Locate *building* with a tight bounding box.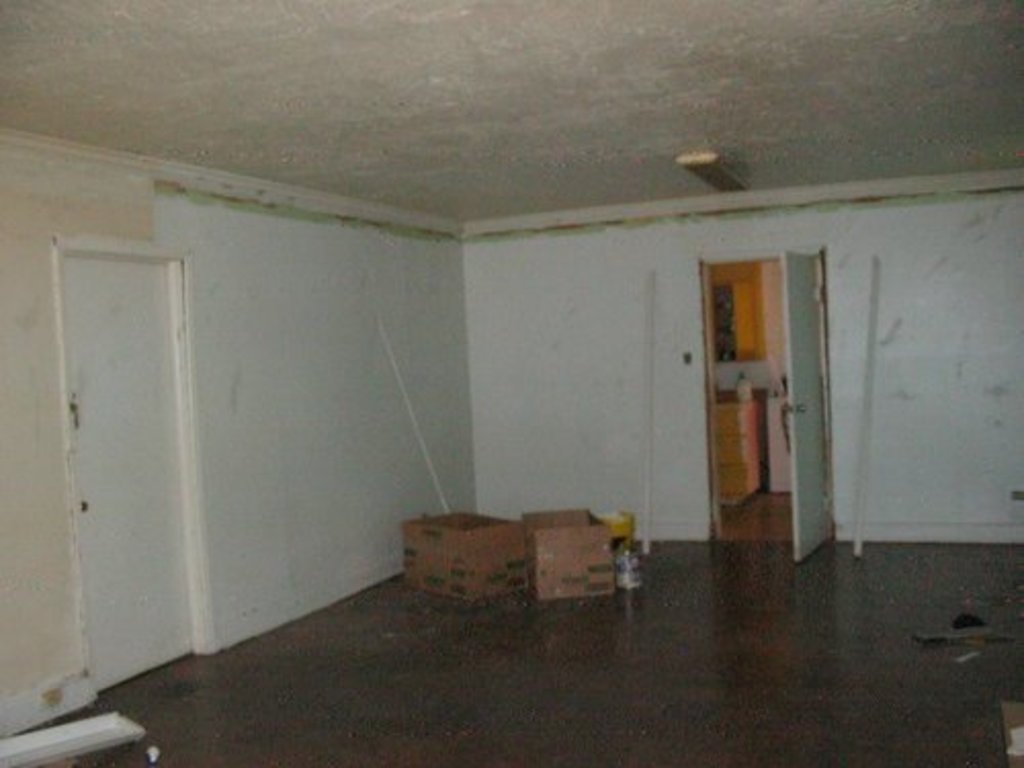
rect(0, 0, 1022, 766).
